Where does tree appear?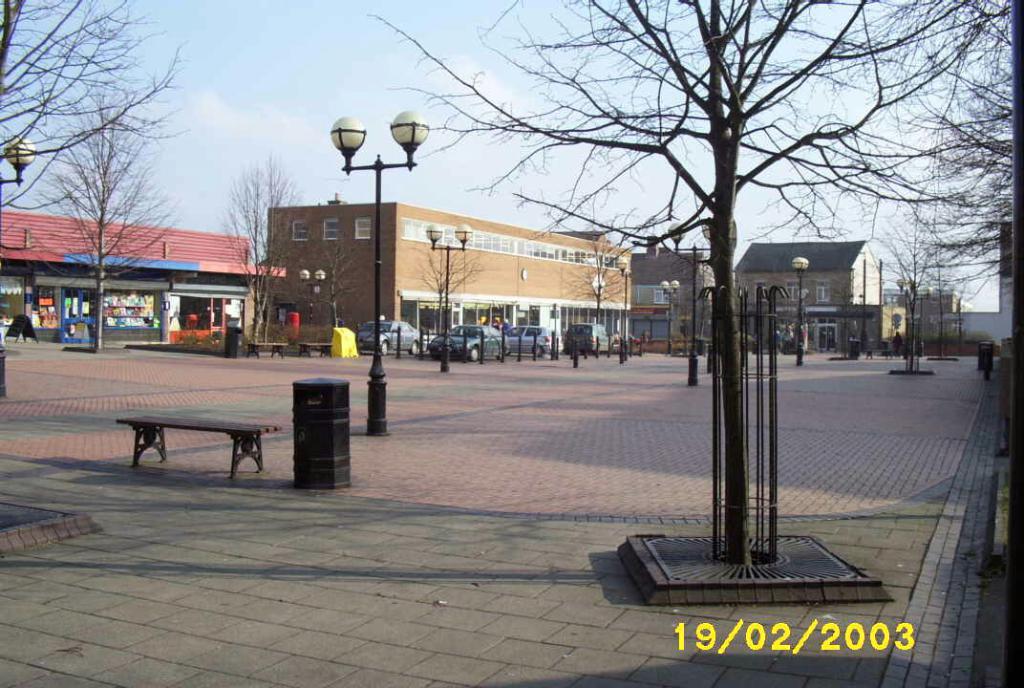
Appears at 403,238,482,331.
